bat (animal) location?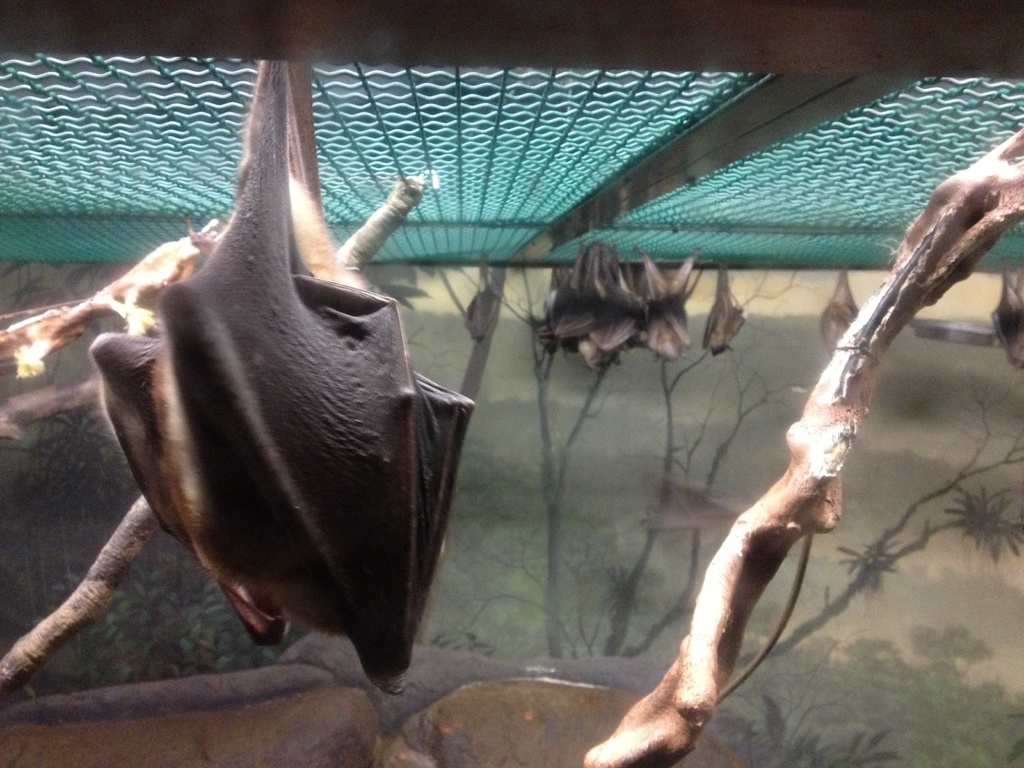
bbox(816, 266, 863, 355)
